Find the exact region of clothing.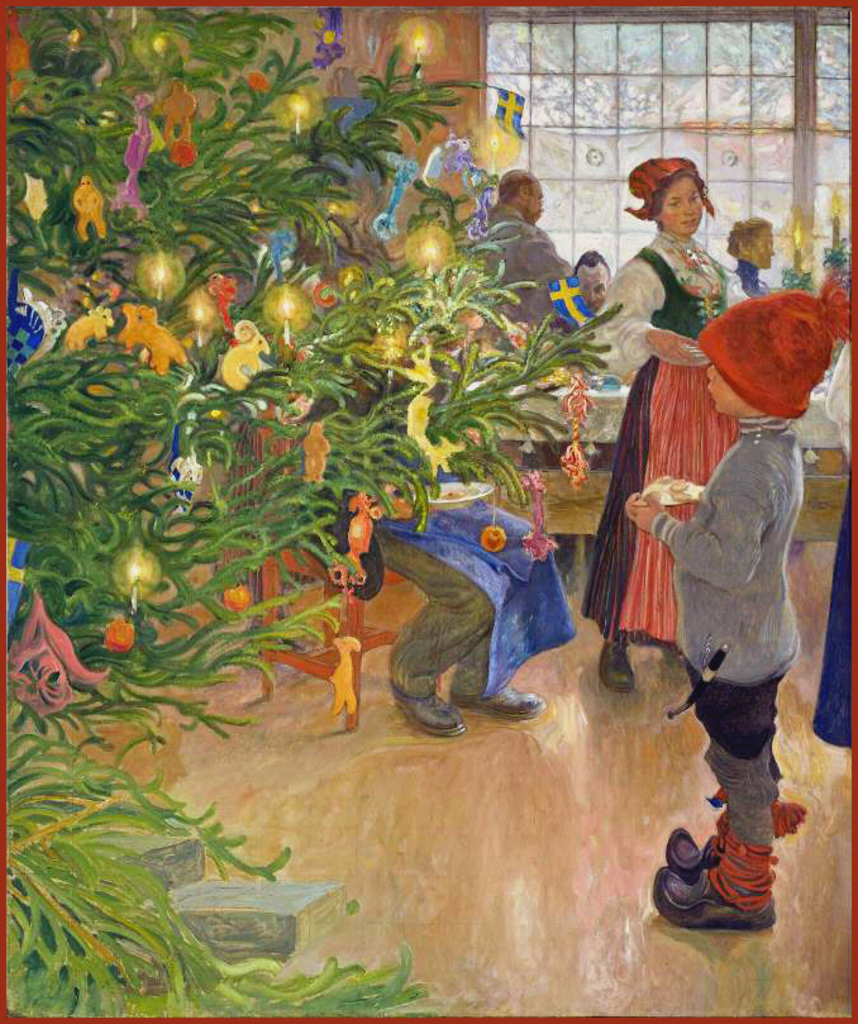
Exact region: x1=378 y1=451 x2=583 y2=701.
